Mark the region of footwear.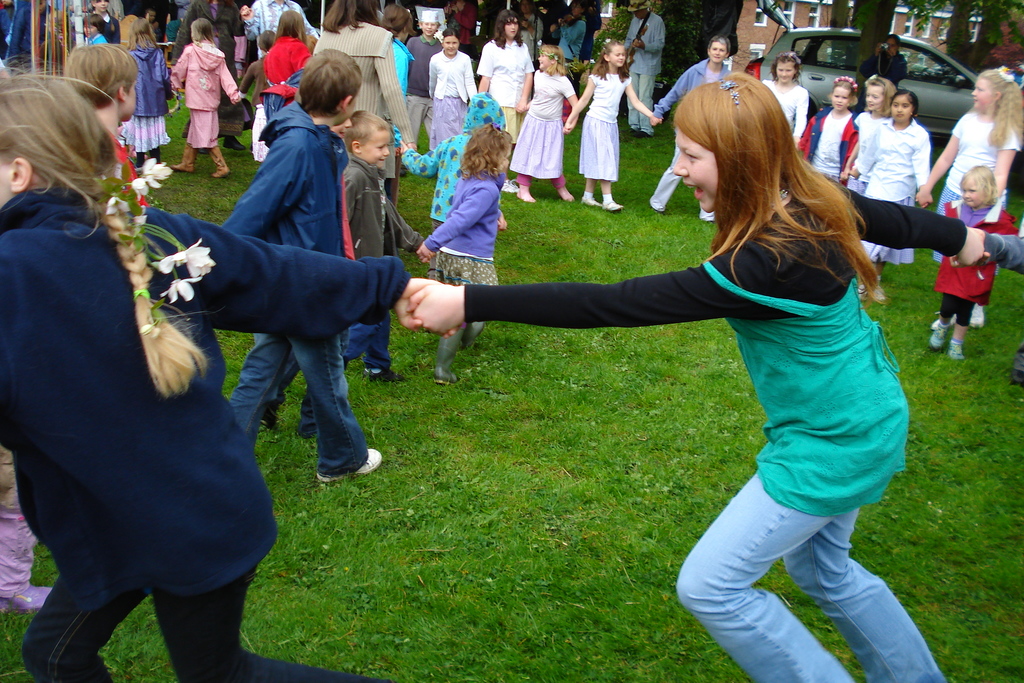
Region: {"x1": 929, "y1": 318, "x2": 940, "y2": 329}.
